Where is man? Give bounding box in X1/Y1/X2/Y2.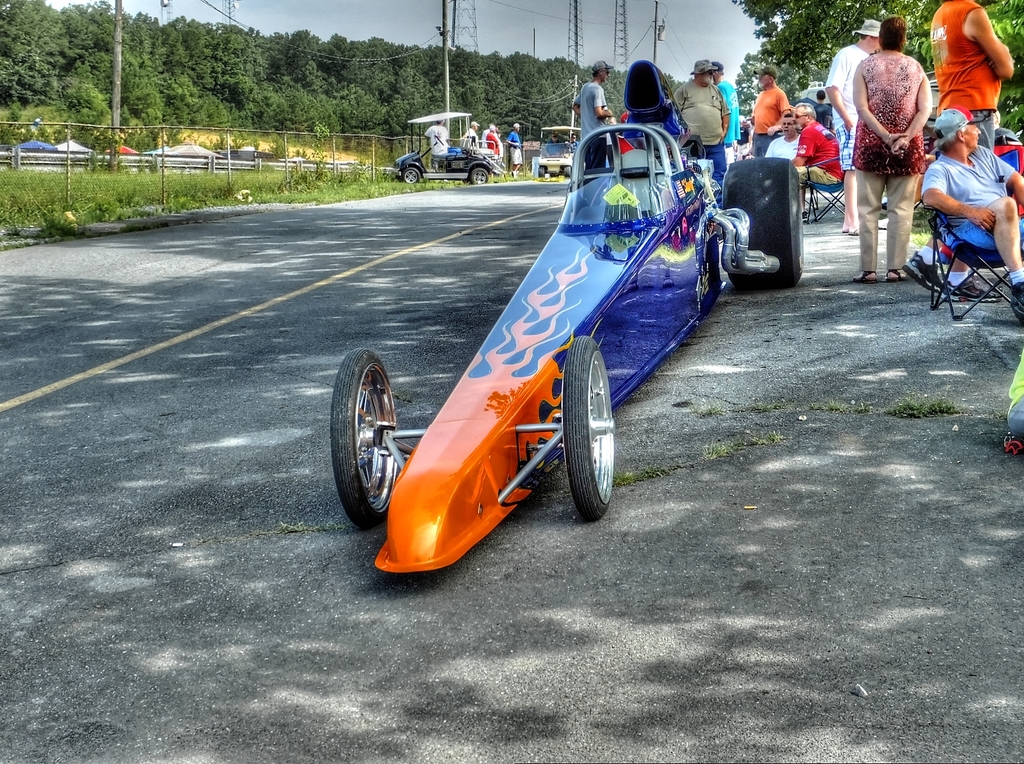
714/60/742/162.
